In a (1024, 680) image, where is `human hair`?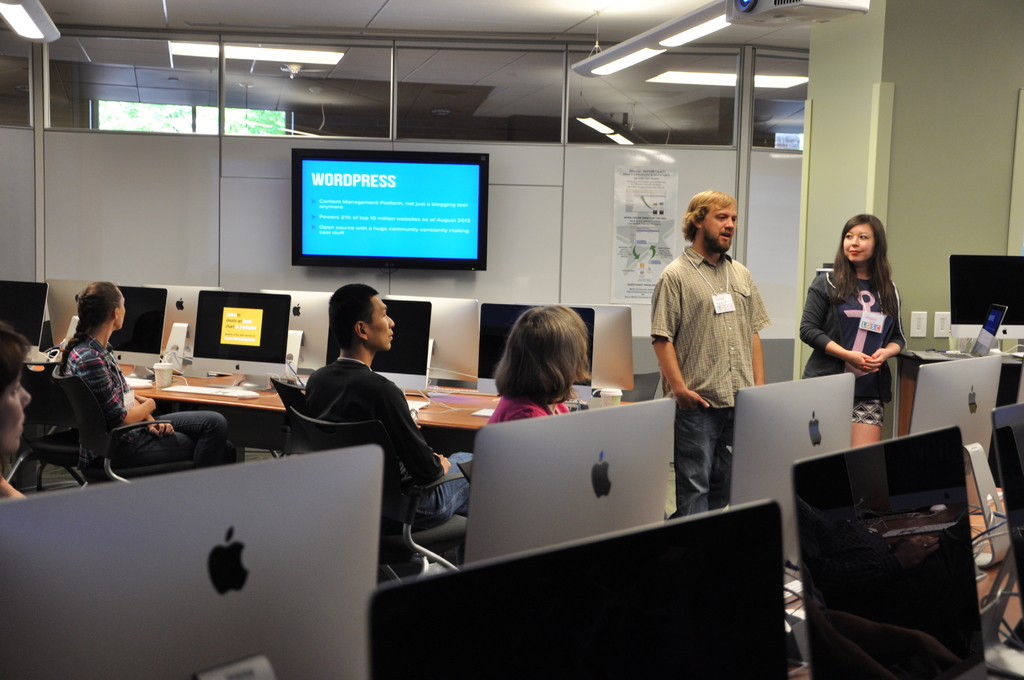
bbox=(326, 284, 378, 338).
